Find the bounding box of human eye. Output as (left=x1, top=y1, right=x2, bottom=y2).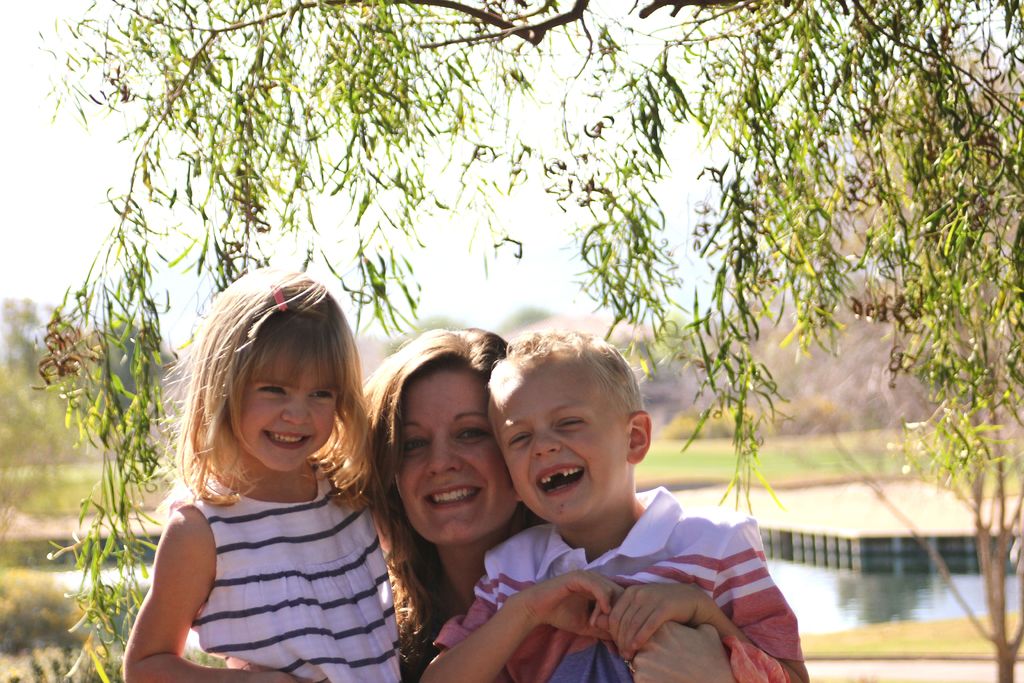
(left=254, top=381, right=287, bottom=400).
